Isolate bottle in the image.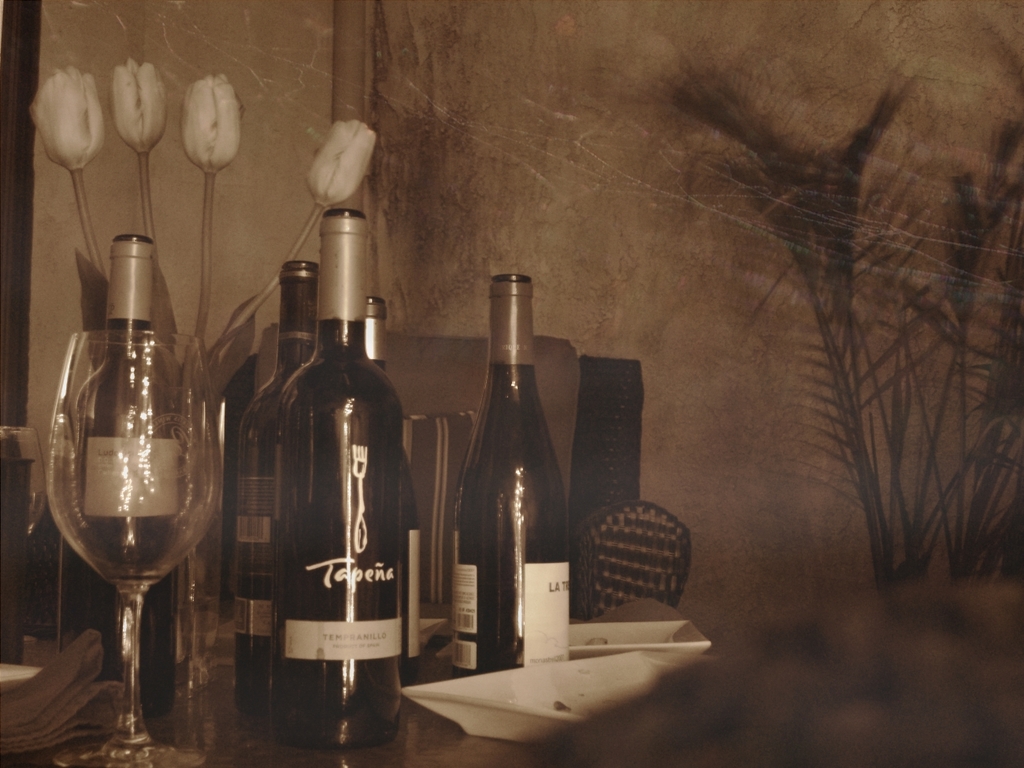
Isolated region: (x1=226, y1=258, x2=317, y2=699).
